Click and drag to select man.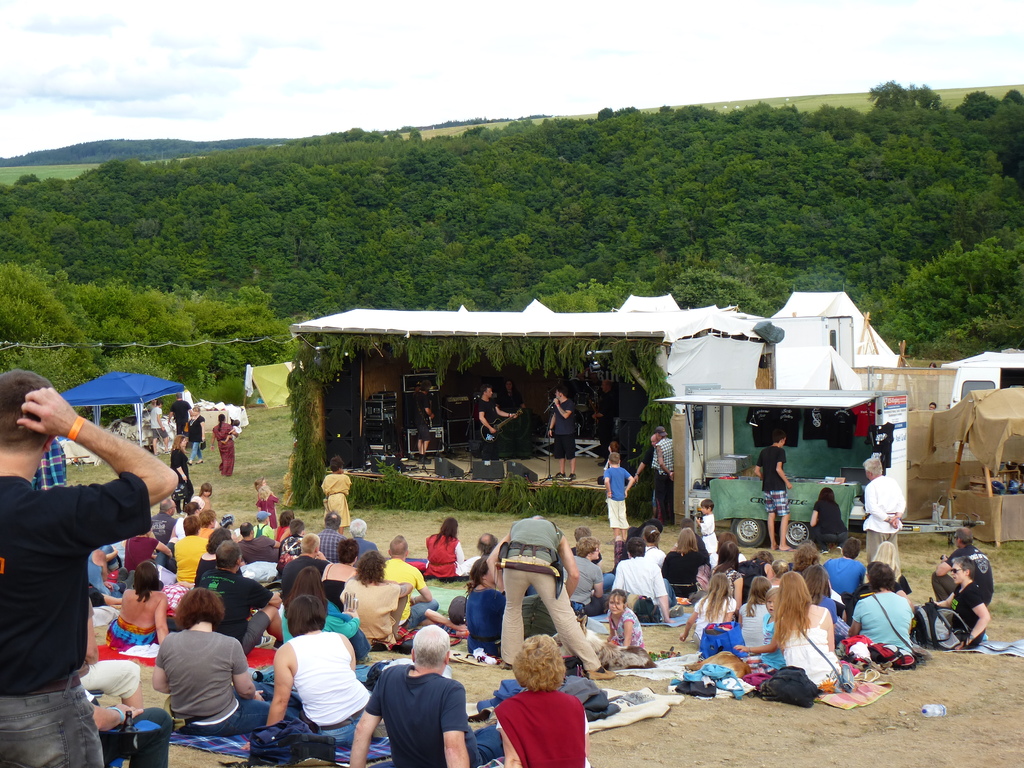
Selection: select_region(822, 536, 868, 598).
